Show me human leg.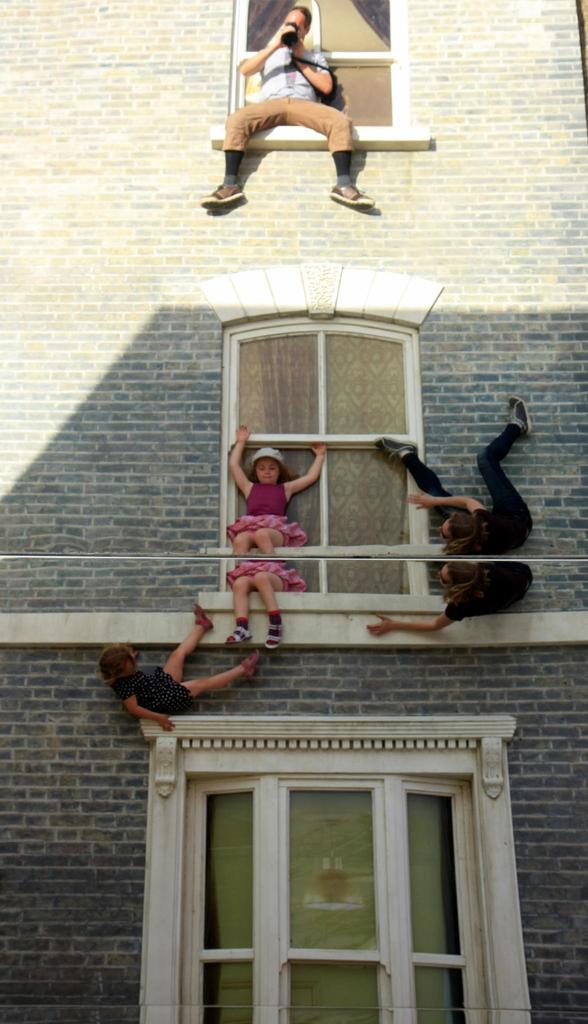
human leg is here: [208, 94, 278, 213].
